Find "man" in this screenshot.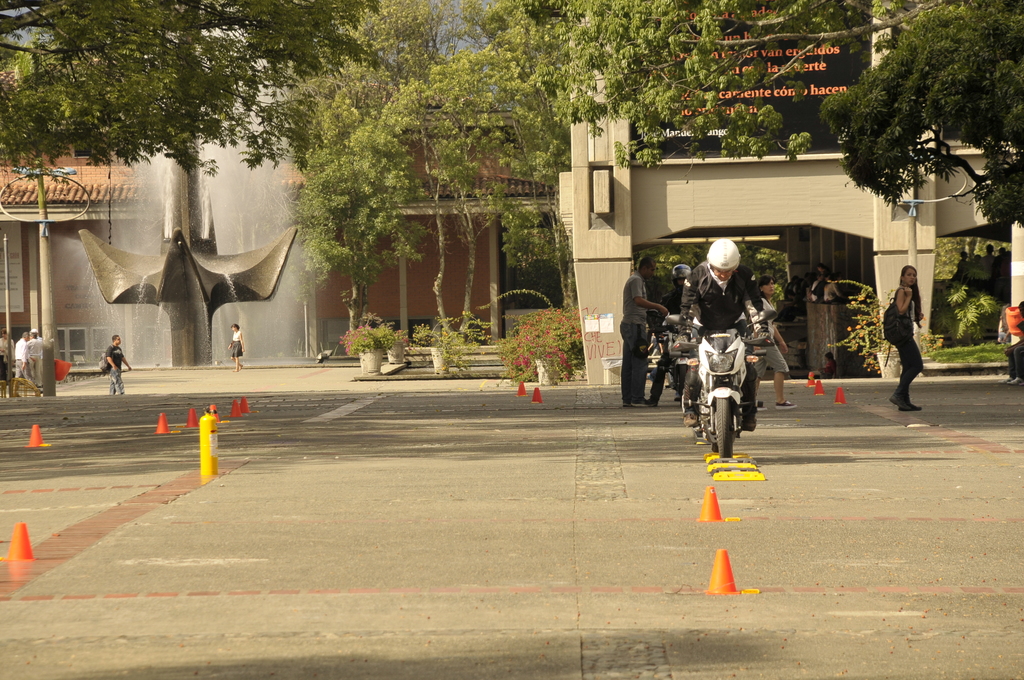
The bounding box for "man" is 22, 328, 42, 389.
